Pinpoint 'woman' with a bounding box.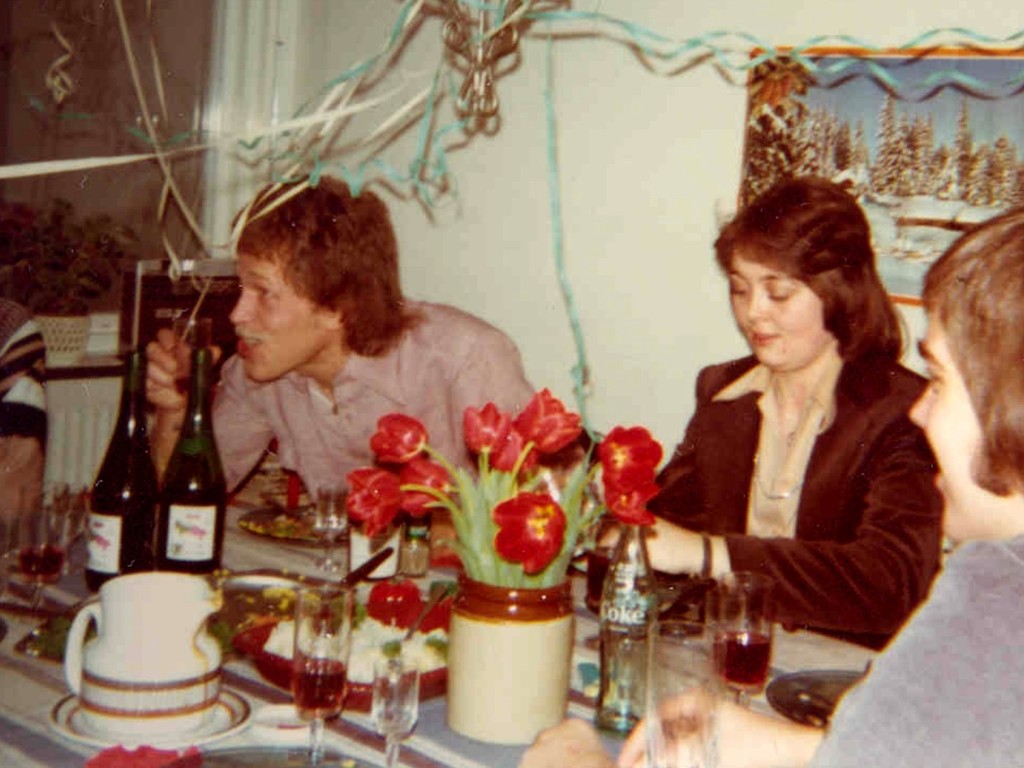
box(596, 178, 945, 632).
